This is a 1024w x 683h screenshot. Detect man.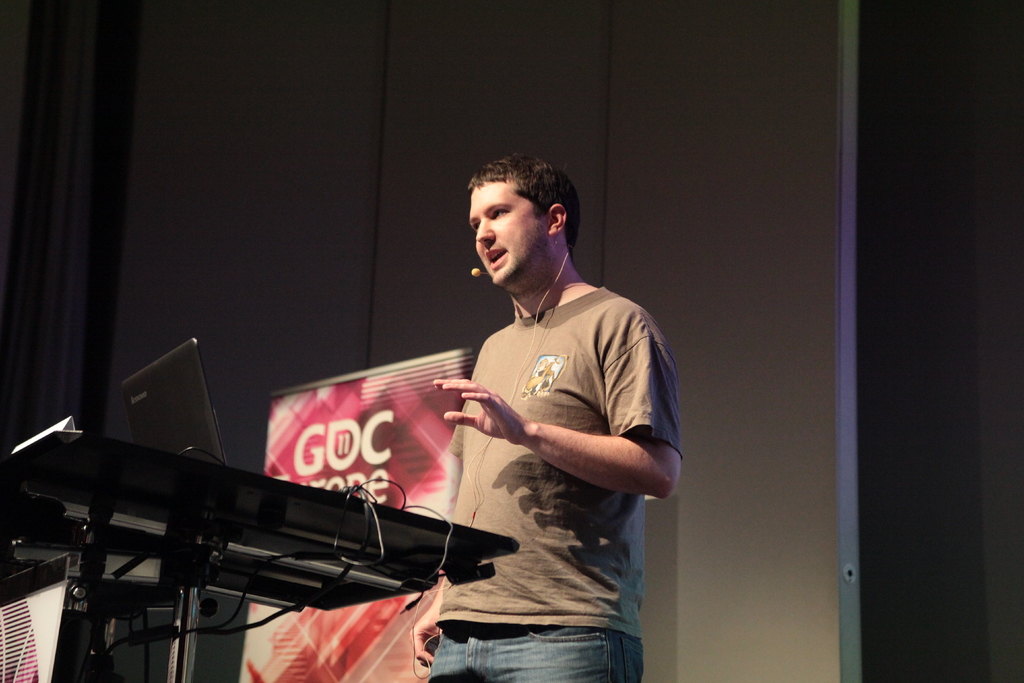
region(418, 138, 677, 679).
